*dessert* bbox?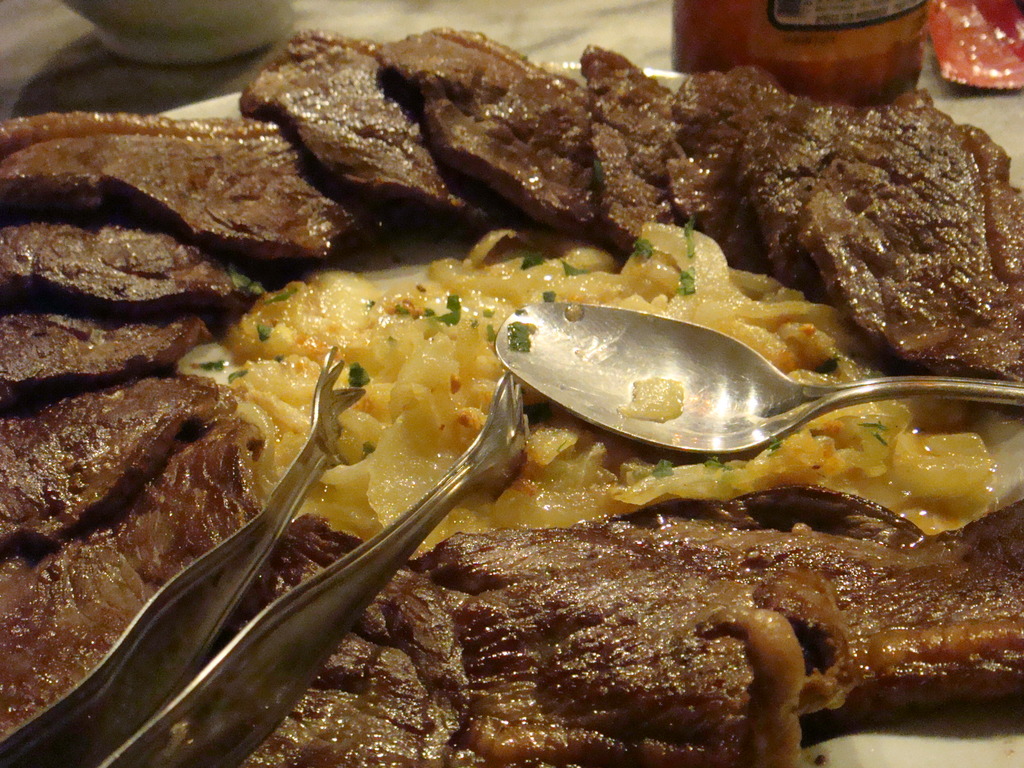
<region>382, 28, 573, 212</region>
